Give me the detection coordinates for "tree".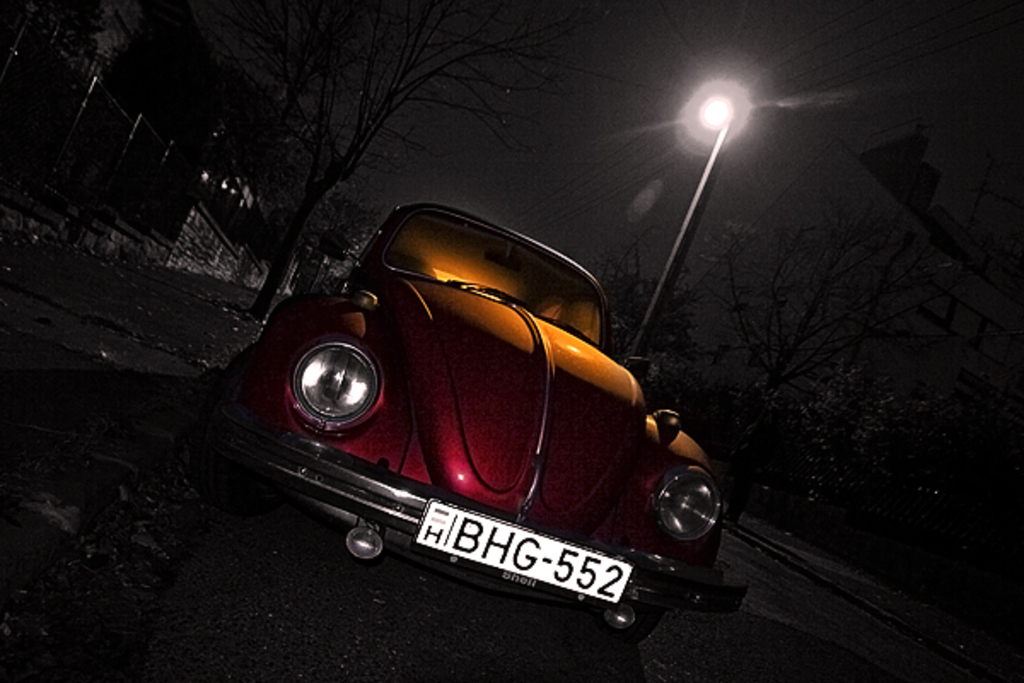
{"x1": 246, "y1": 0, "x2": 556, "y2": 324}.
